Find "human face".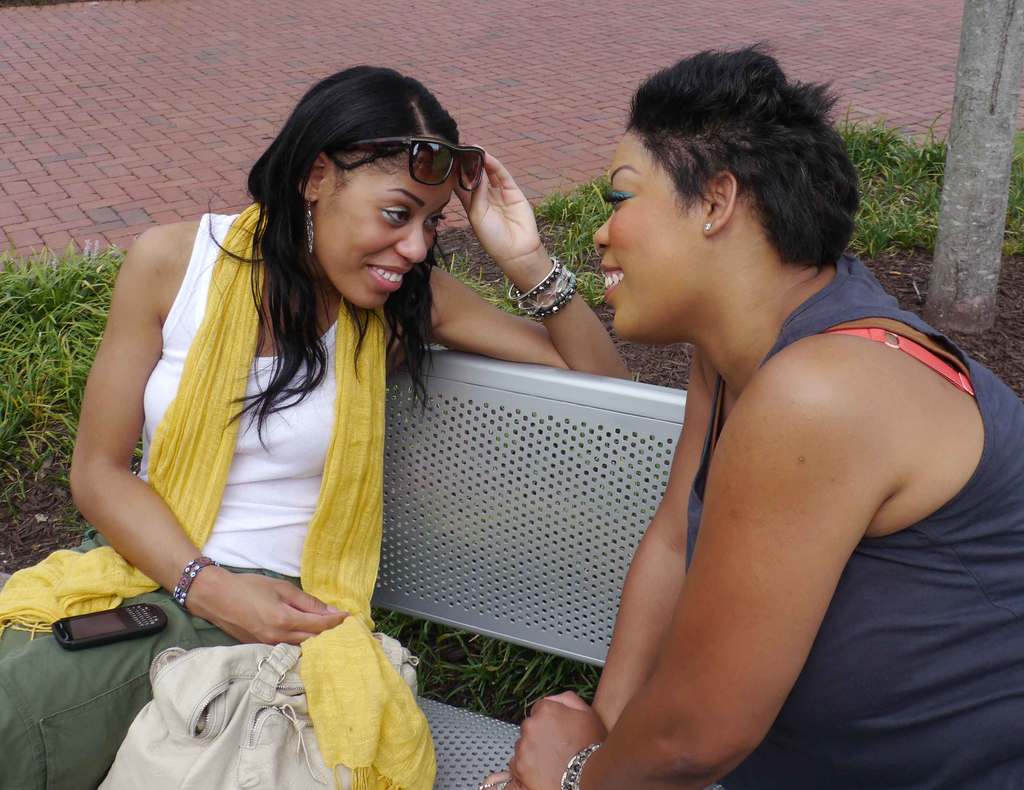
596:127:710:328.
